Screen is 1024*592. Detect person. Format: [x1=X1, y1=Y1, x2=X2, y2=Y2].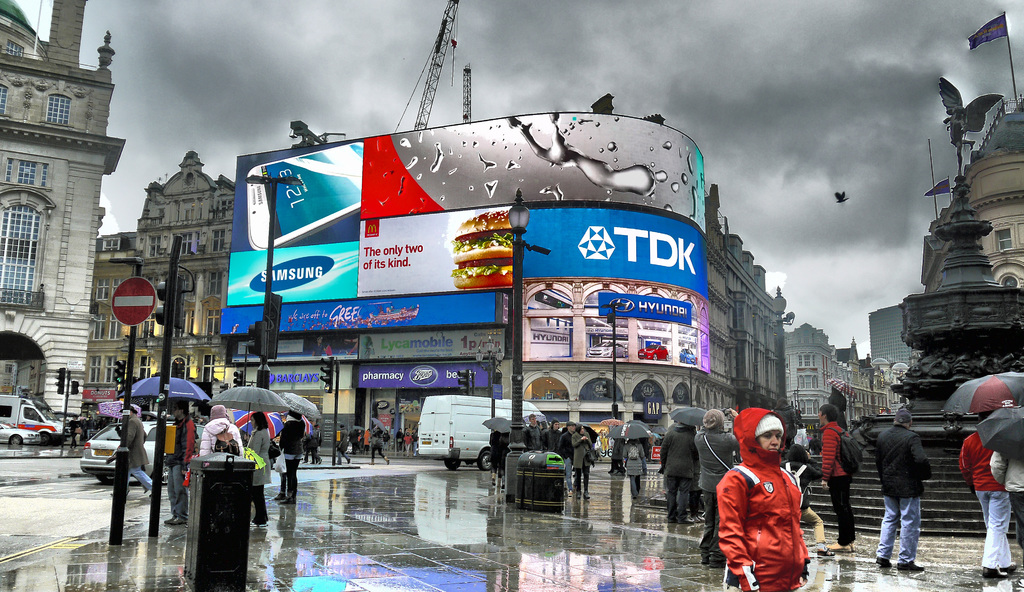
[x1=113, y1=398, x2=155, y2=493].
